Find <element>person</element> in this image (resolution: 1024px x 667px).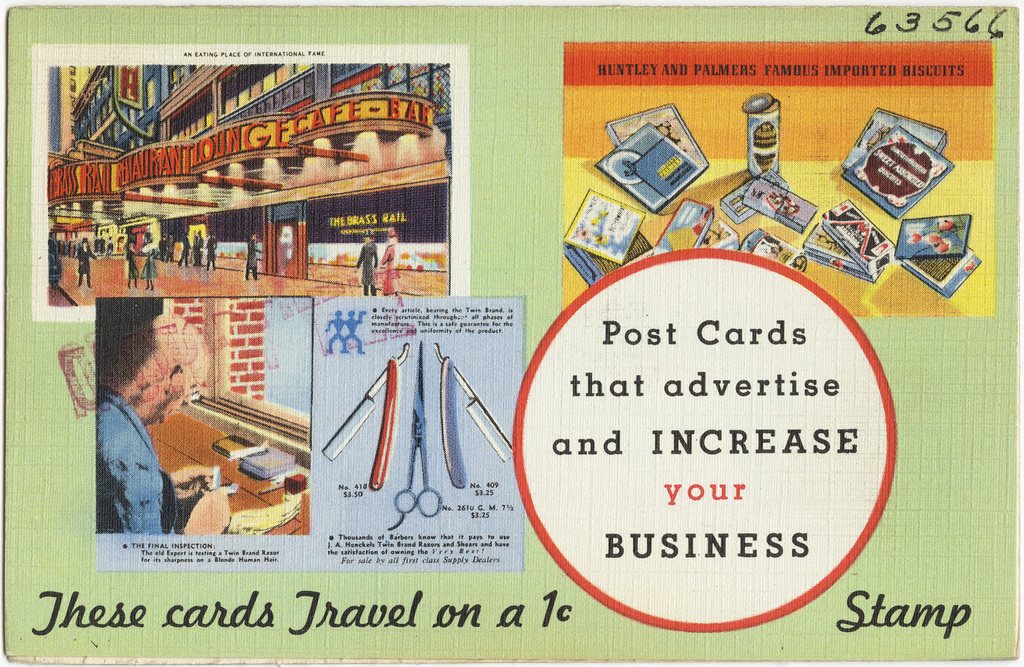
x1=246 y1=226 x2=262 y2=274.
